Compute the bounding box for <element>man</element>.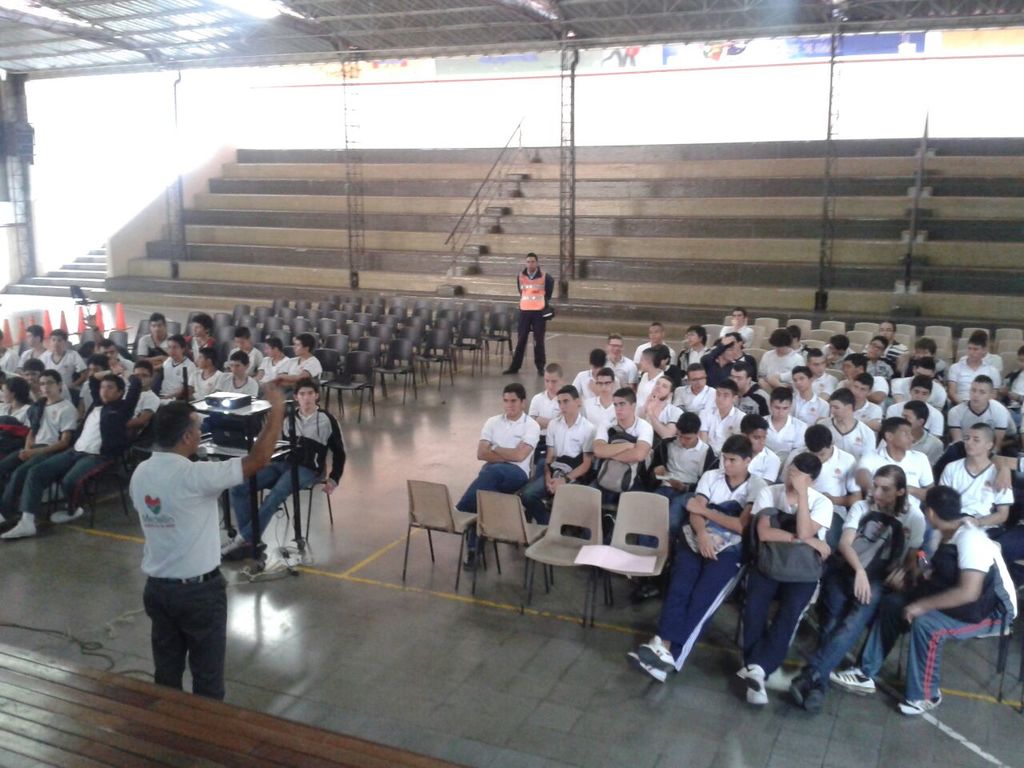
130,310,172,366.
